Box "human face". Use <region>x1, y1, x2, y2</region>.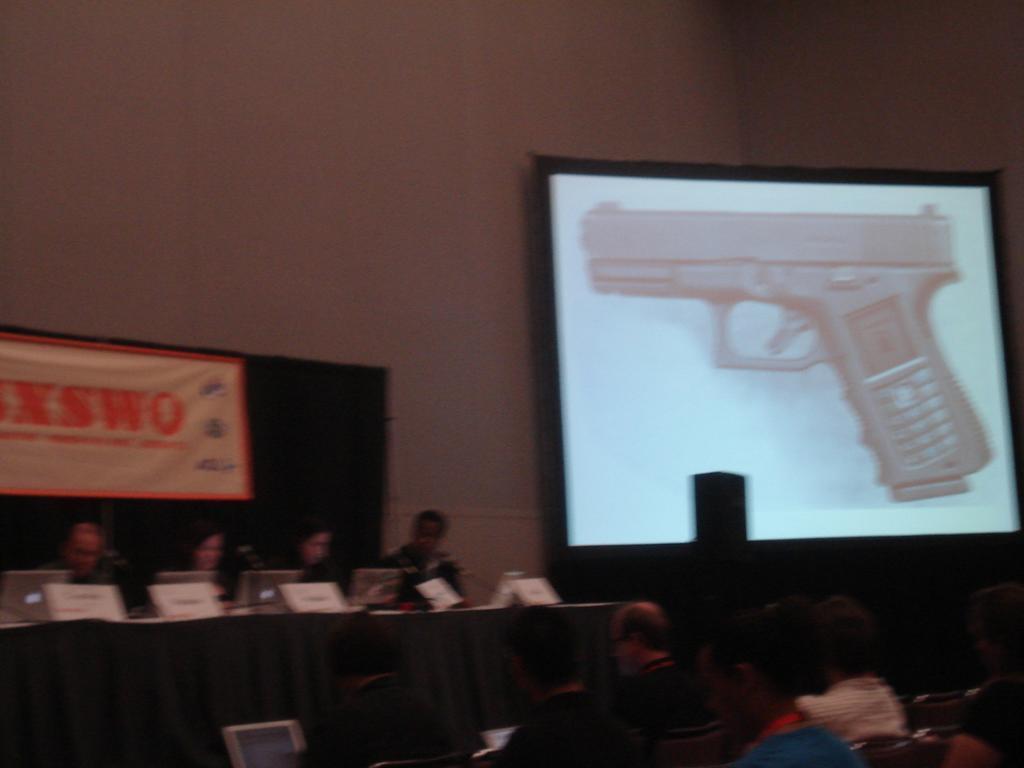
<region>695, 654, 734, 744</region>.
